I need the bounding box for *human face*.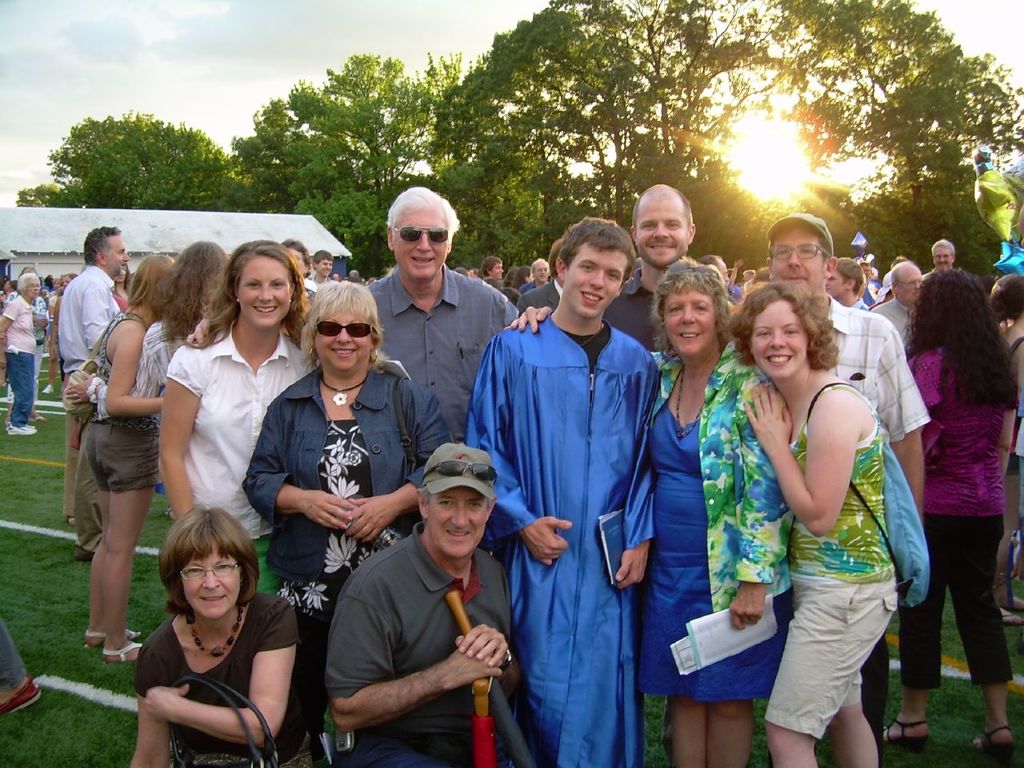
Here it is: detection(534, 262, 548, 282).
